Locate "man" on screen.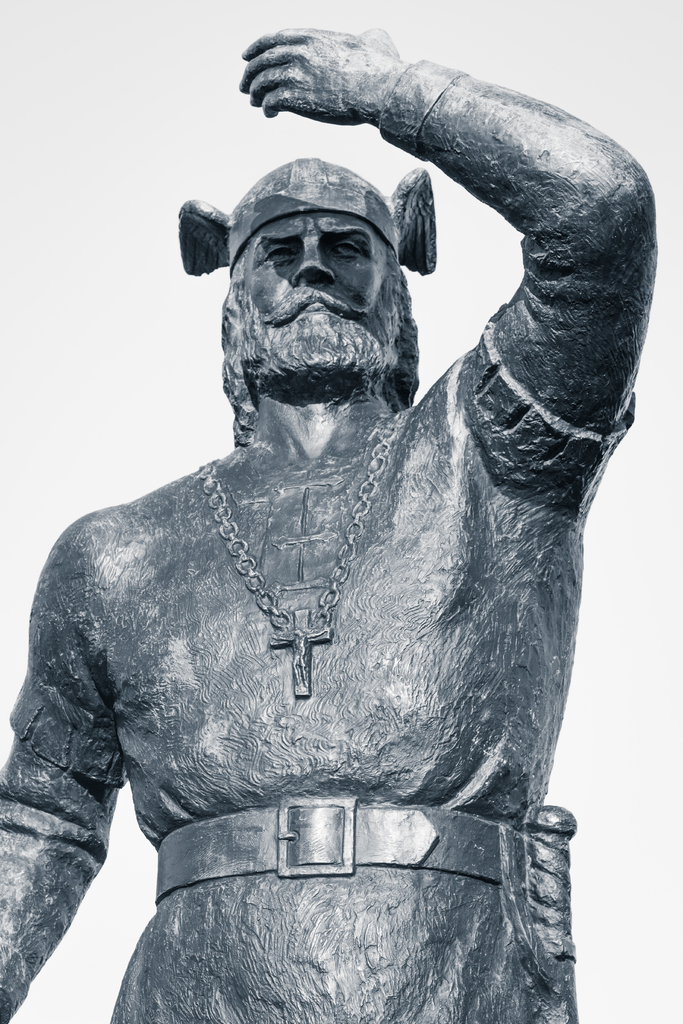
On screen at bbox=[23, 66, 642, 1011].
